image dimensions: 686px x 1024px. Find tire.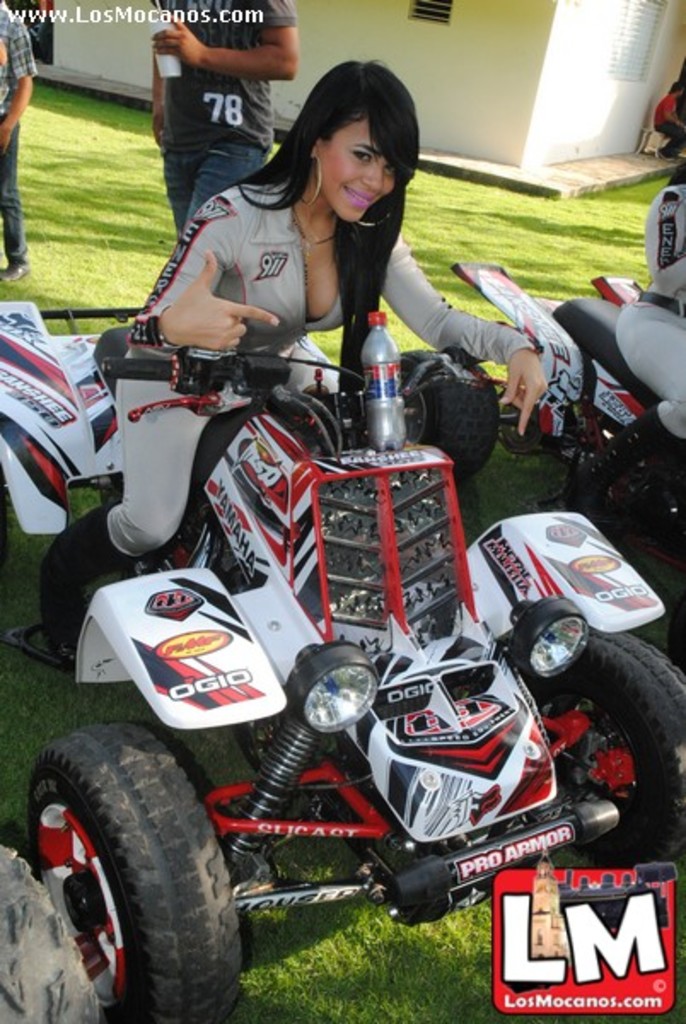
<box>507,630,684,889</box>.
